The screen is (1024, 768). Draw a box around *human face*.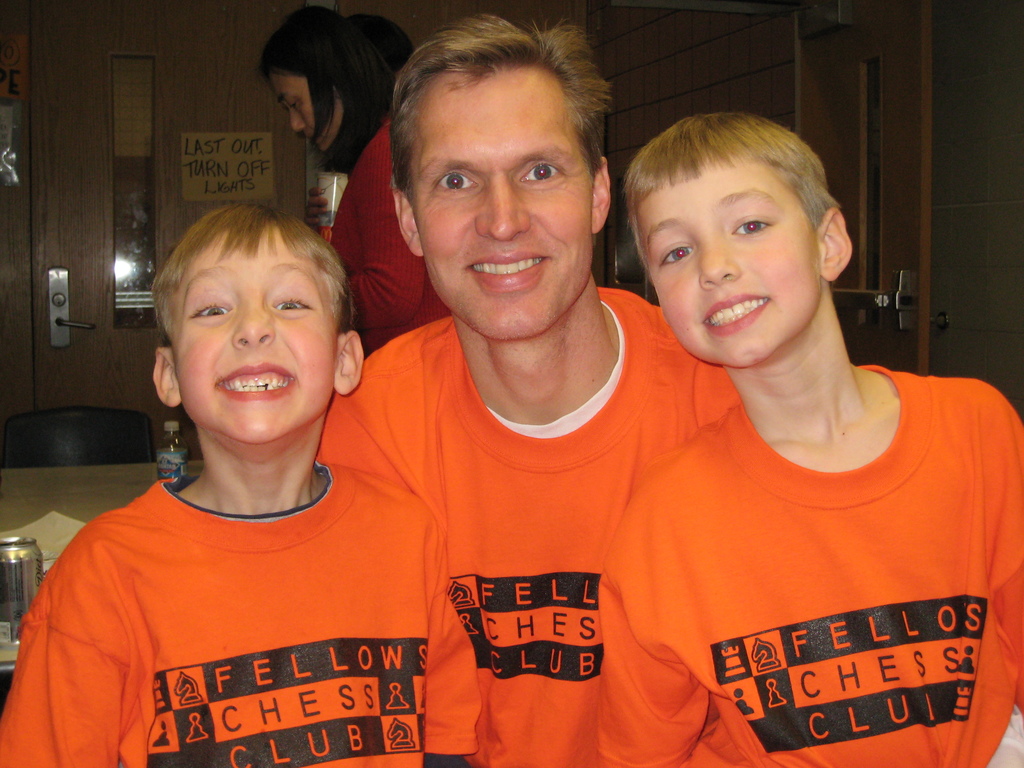
(637,161,824,368).
